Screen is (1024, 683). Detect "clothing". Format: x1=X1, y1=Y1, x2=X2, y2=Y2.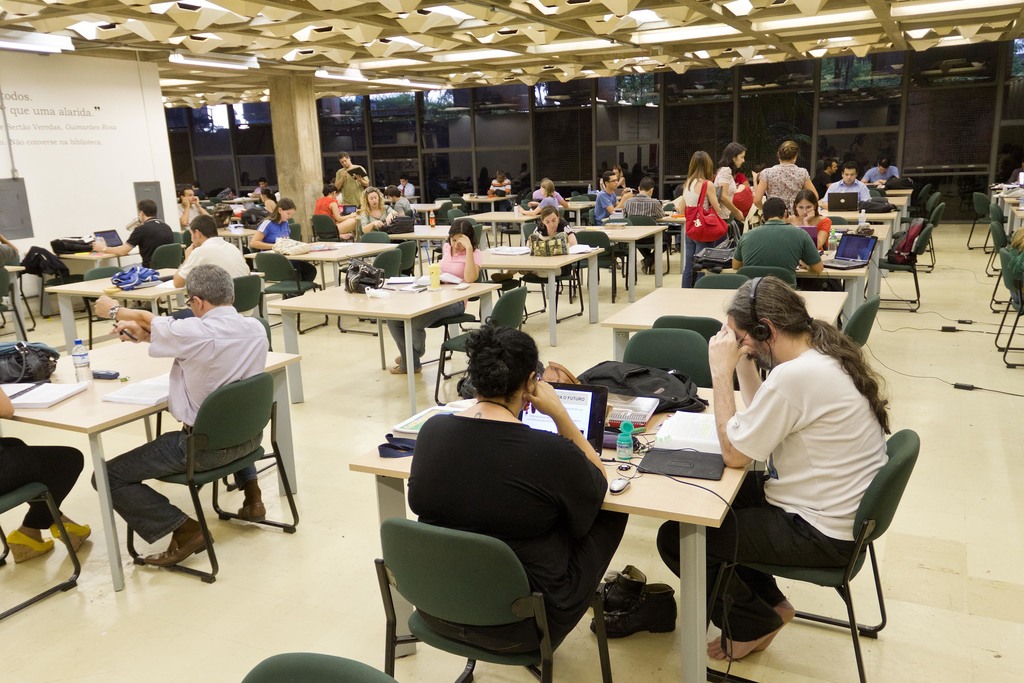
x1=703, y1=161, x2=751, y2=208.
